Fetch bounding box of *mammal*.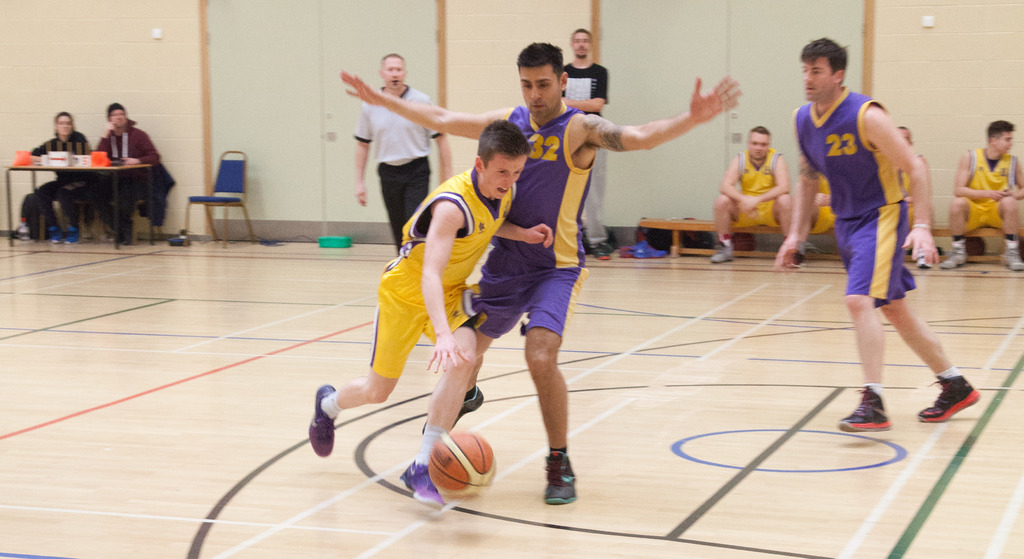
Bbox: left=333, top=38, right=747, bottom=505.
